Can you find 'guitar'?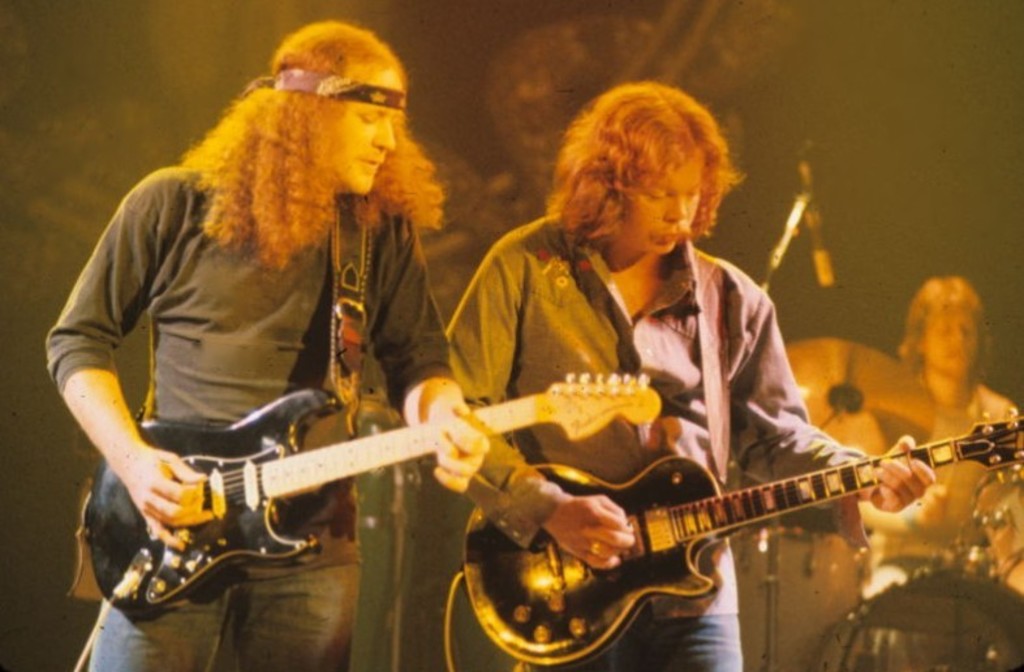
Yes, bounding box: [470, 400, 1023, 671].
